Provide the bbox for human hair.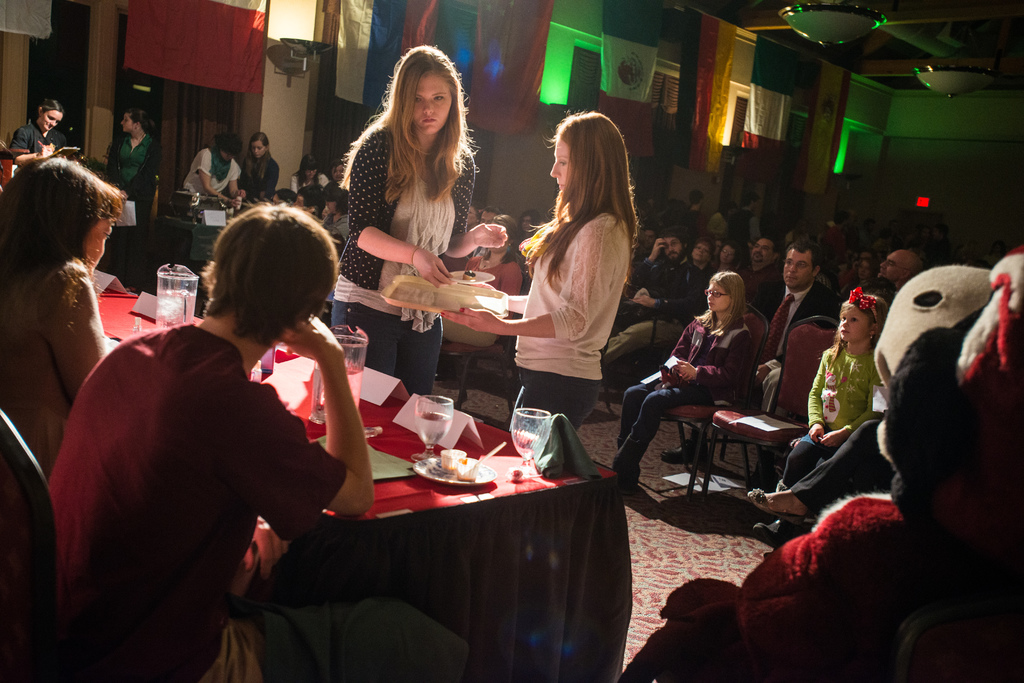
l=249, t=133, r=275, b=152.
